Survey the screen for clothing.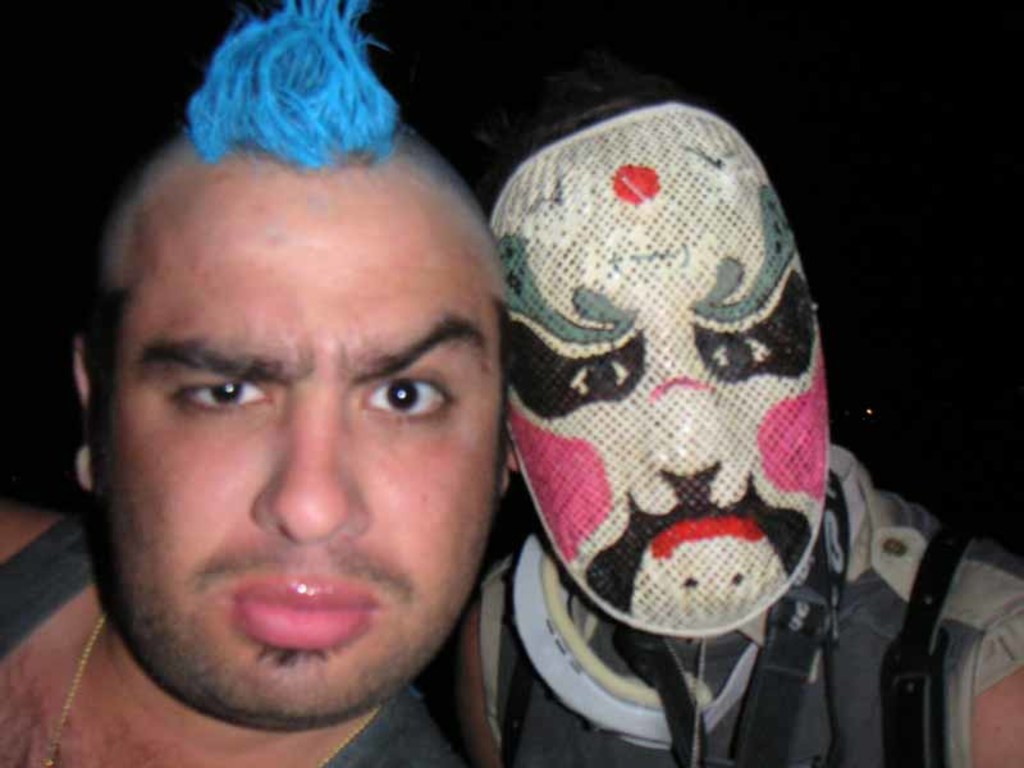
Survey found: rect(489, 445, 1023, 767).
